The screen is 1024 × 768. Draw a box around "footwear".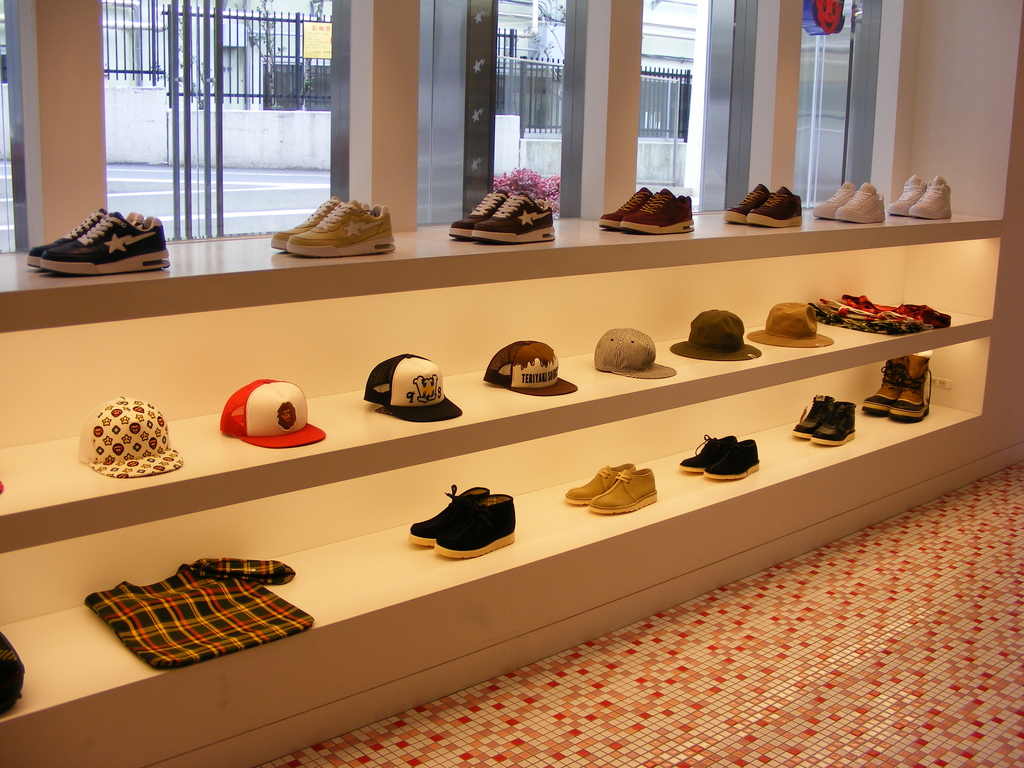
[564,466,635,506].
